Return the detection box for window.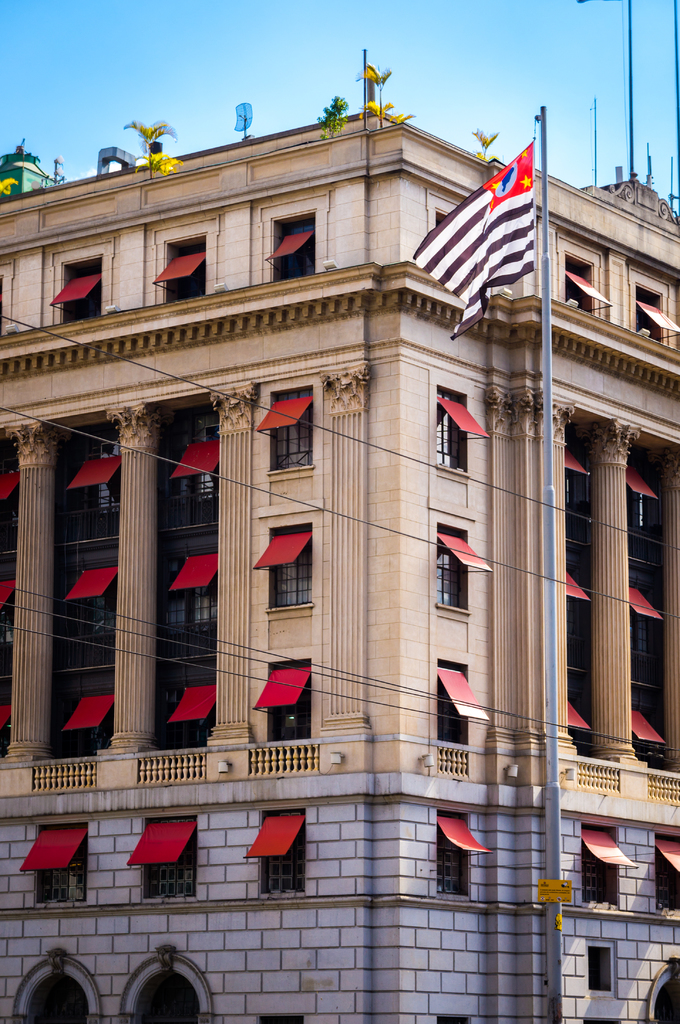
[558, 574, 594, 664].
